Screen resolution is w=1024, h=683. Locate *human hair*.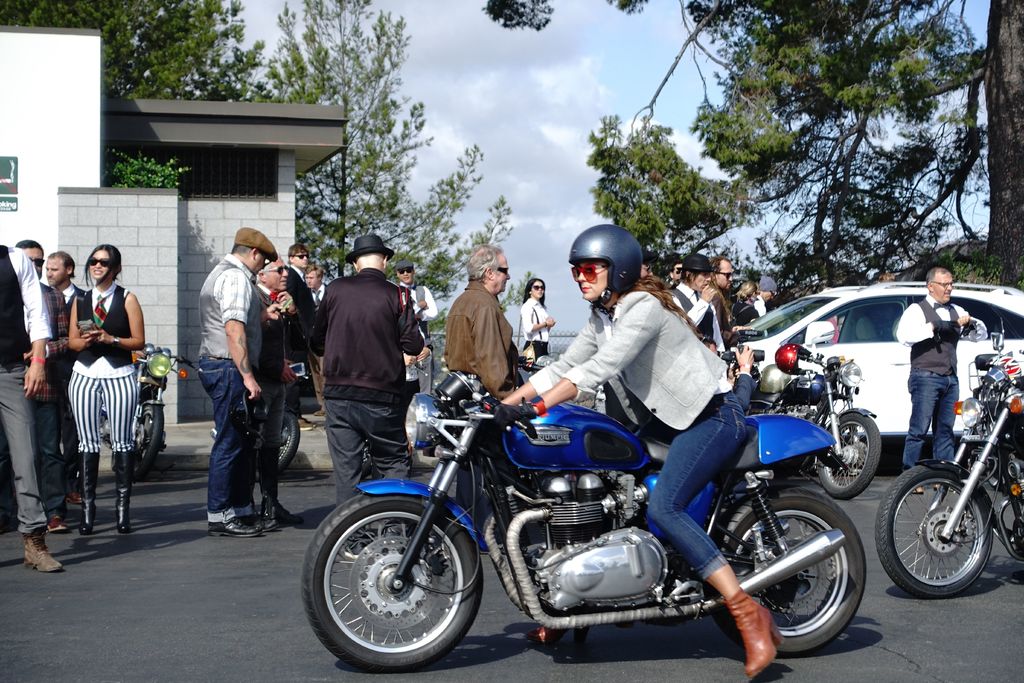
{"x1": 13, "y1": 238, "x2": 43, "y2": 267}.
